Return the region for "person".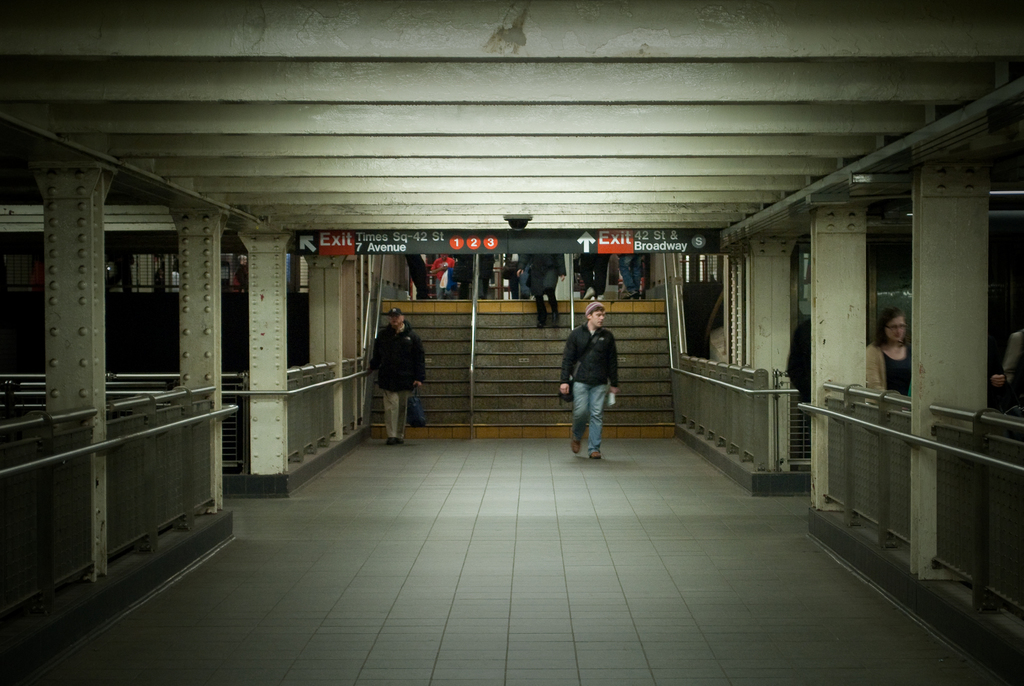
BBox(558, 296, 625, 466).
